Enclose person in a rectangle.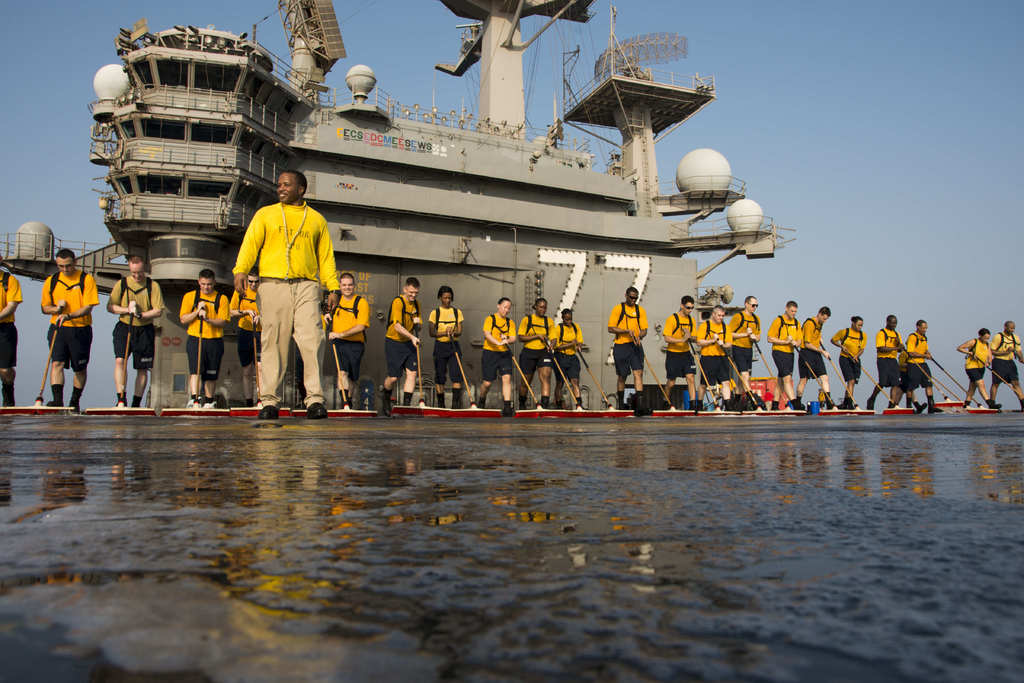
select_region(333, 270, 365, 411).
